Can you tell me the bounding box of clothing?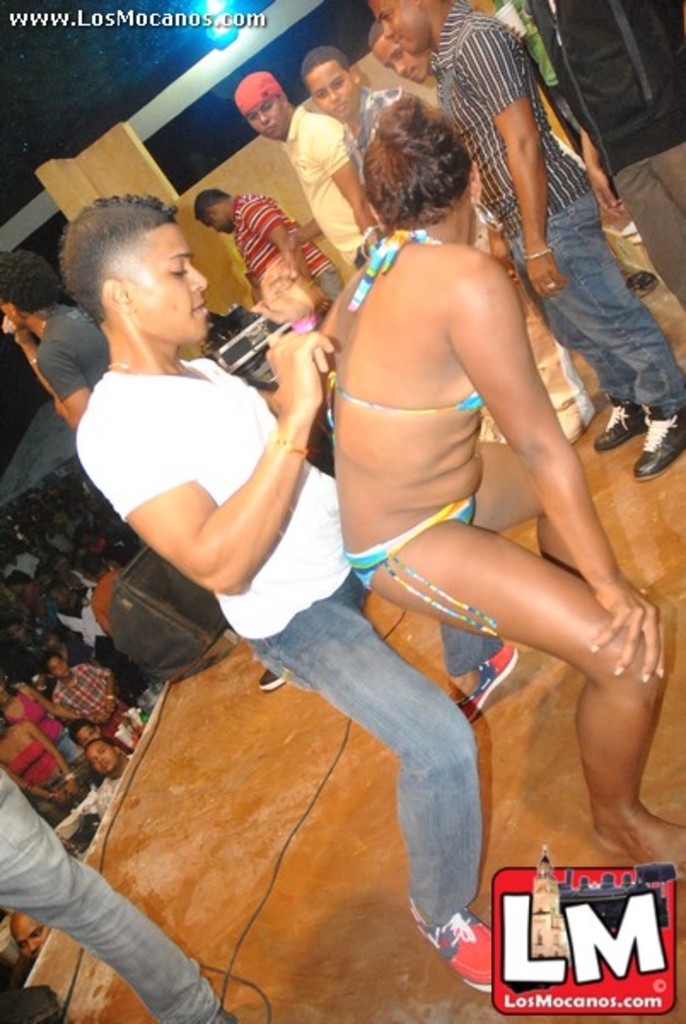
rect(435, 0, 684, 416).
